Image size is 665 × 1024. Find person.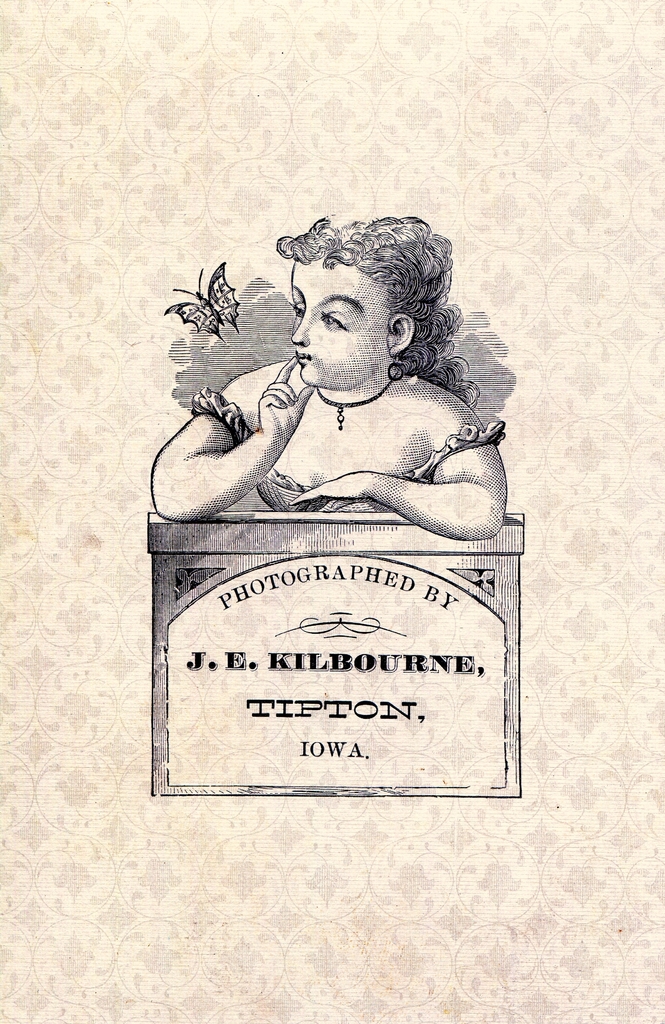
bbox=(147, 216, 509, 550).
